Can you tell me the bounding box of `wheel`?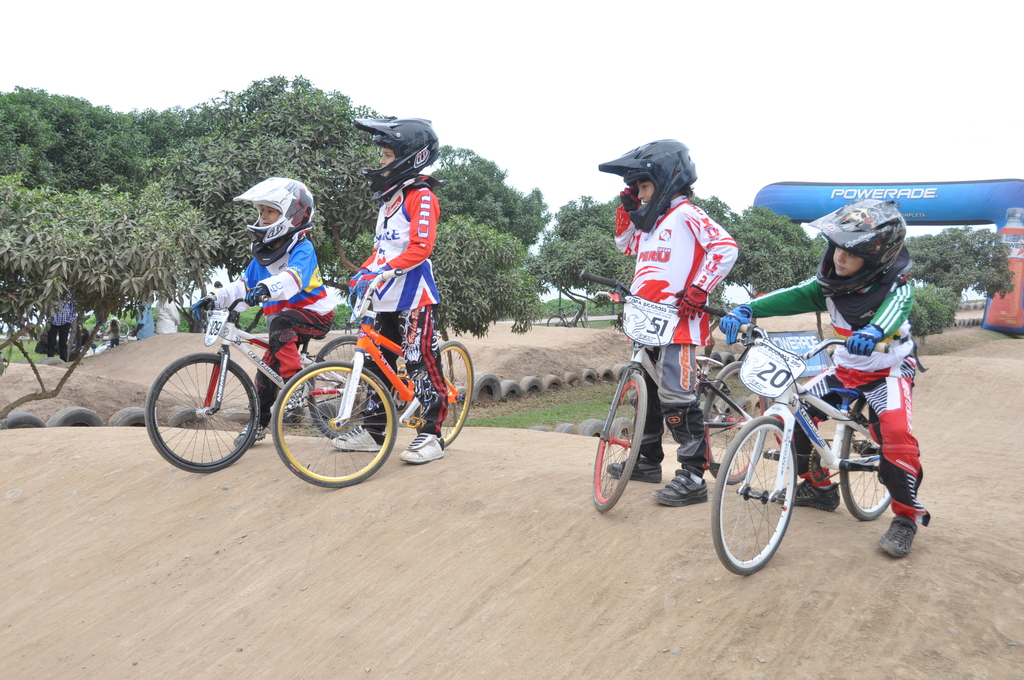
<box>438,338,479,454</box>.
